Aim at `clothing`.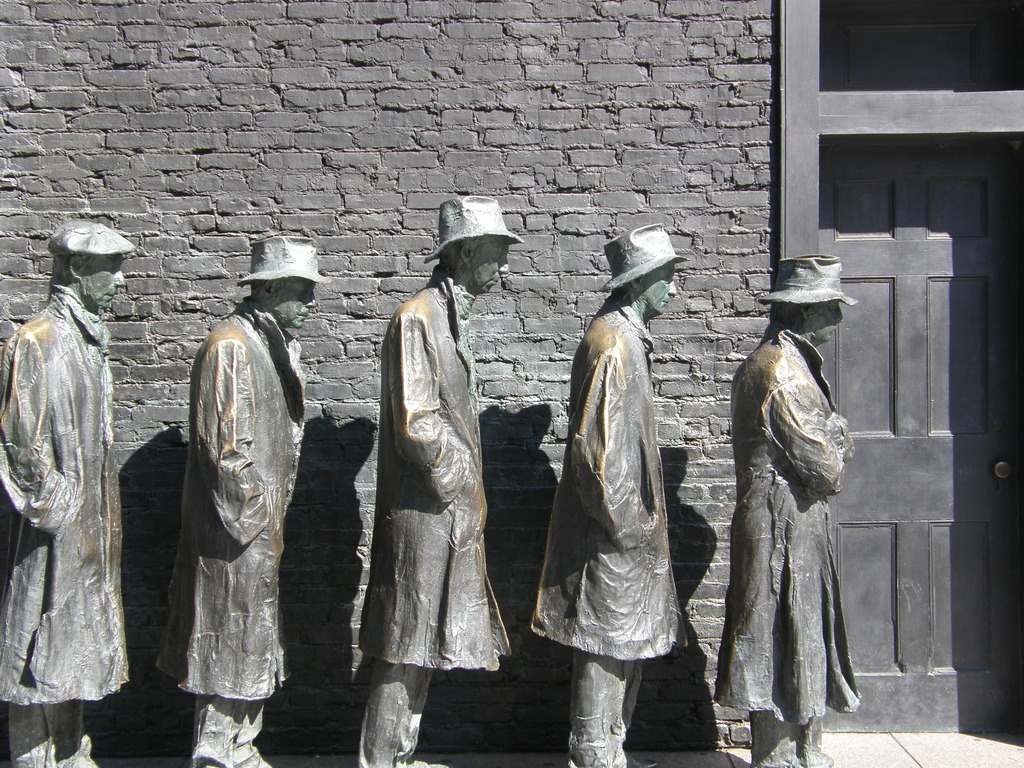
Aimed at l=156, t=299, r=301, b=767.
